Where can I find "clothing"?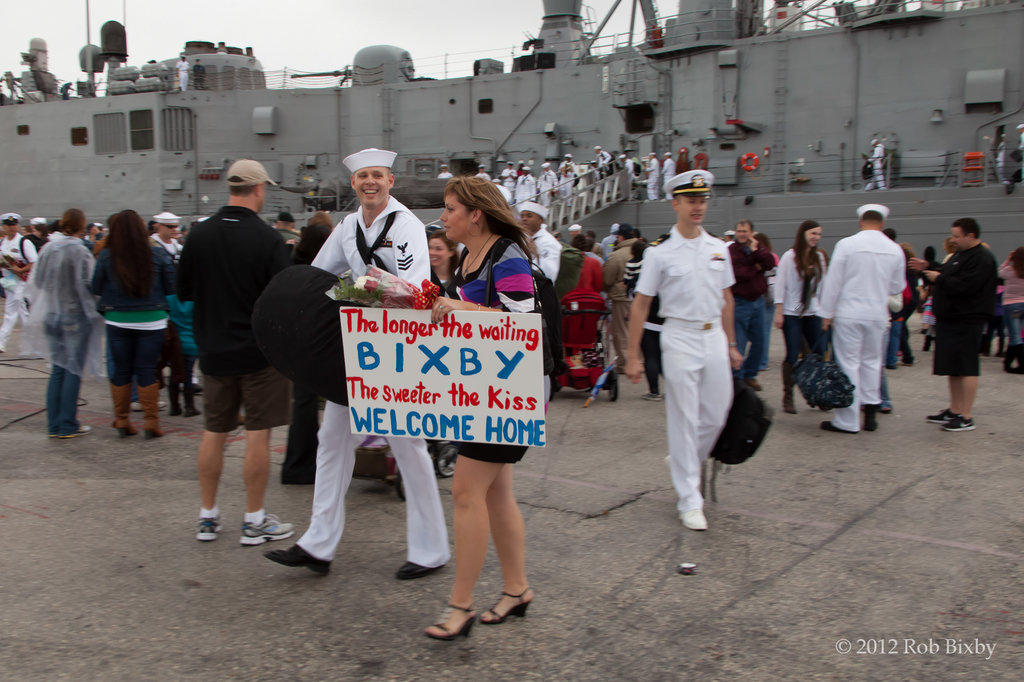
You can find it at 664:159:679:193.
